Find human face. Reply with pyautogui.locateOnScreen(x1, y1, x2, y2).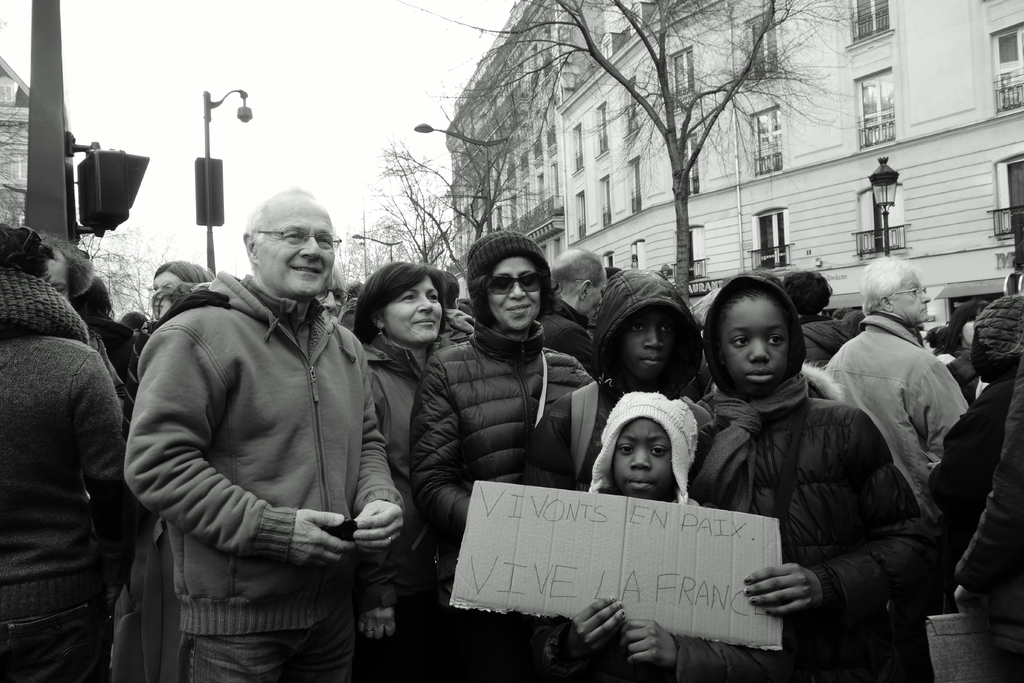
pyautogui.locateOnScreen(580, 268, 609, 322).
